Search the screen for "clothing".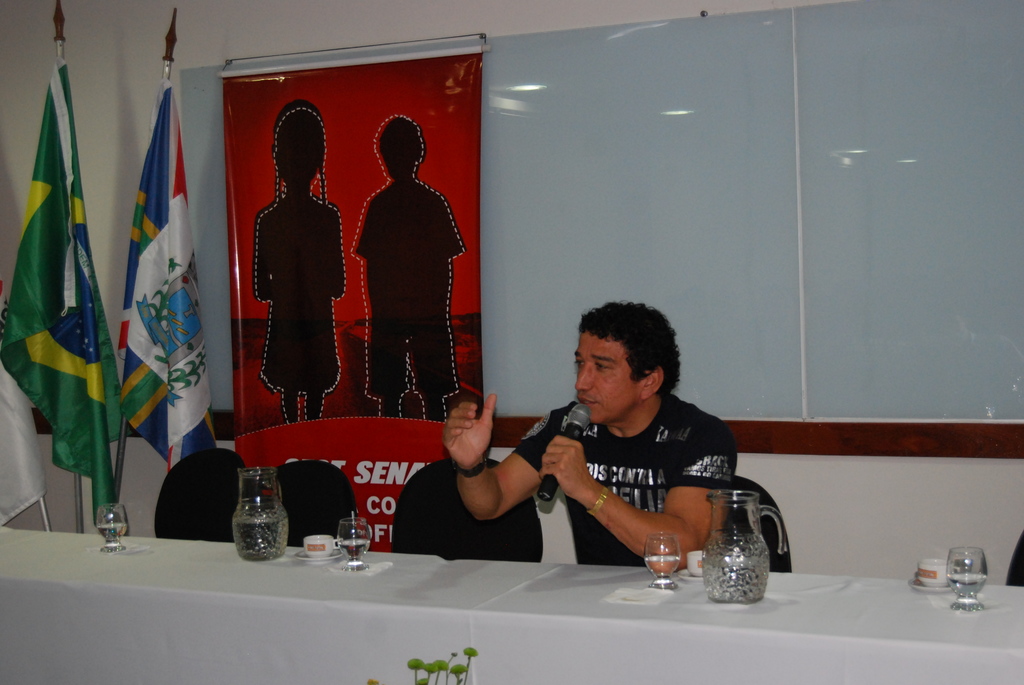
Found at (left=525, top=371, right=749, bottom=575).
